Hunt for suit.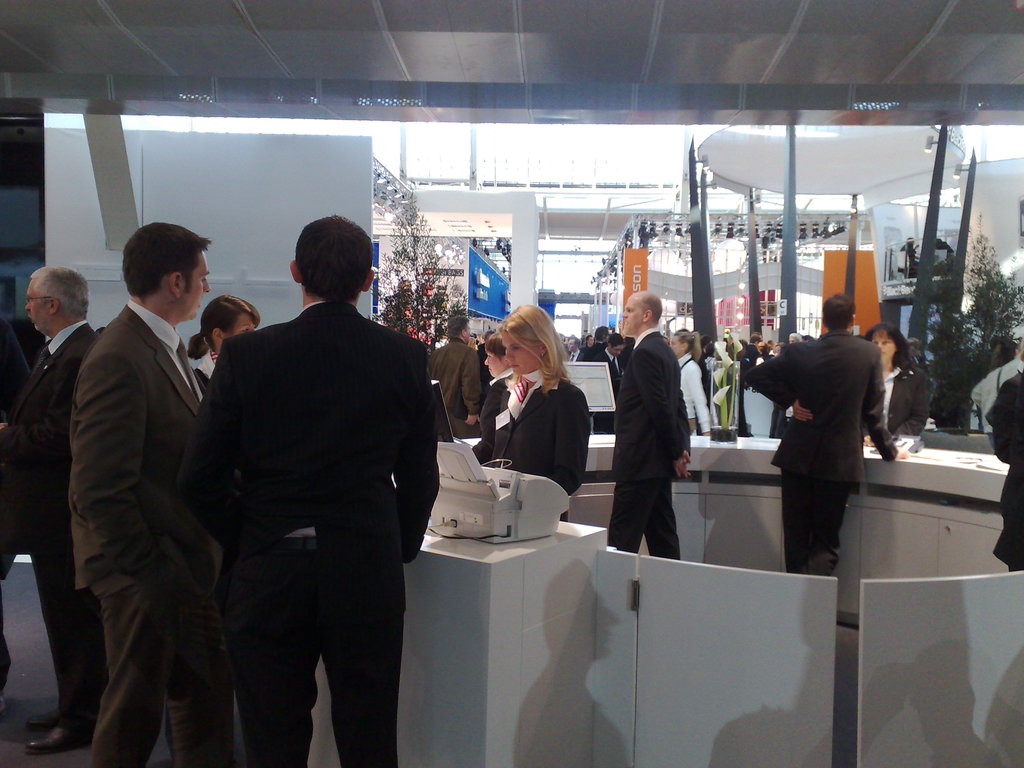
Hunted down at [0, 321, 32, 688].
